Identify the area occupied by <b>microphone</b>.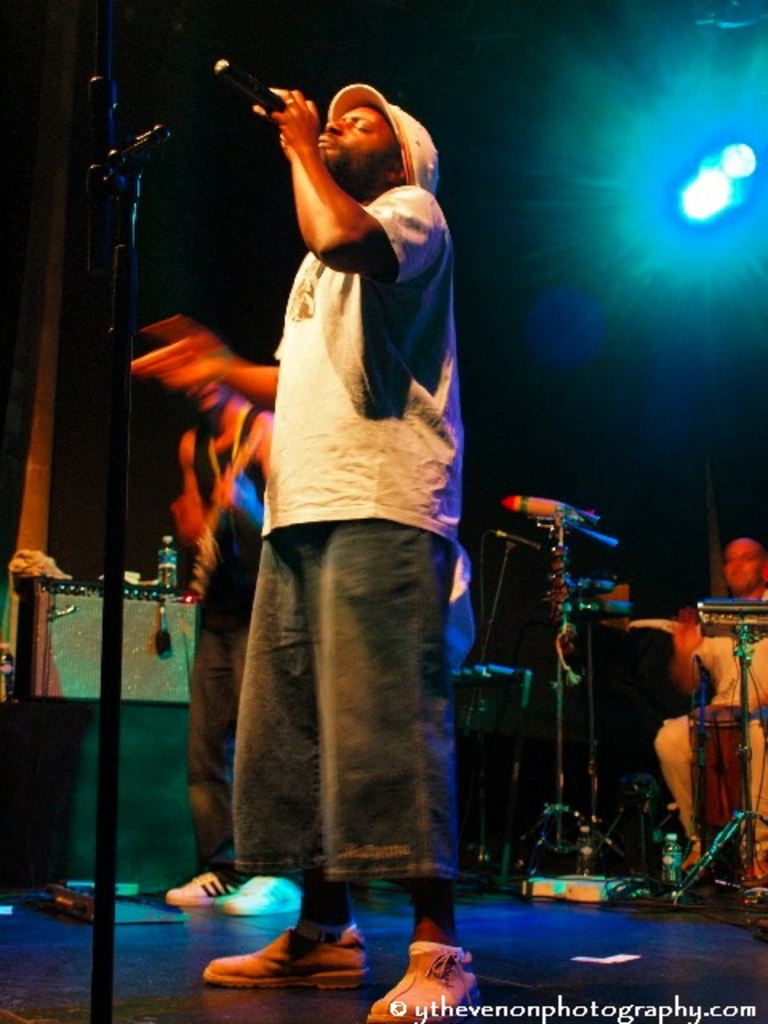
Area: select_region(490, 533, 539, 555).
